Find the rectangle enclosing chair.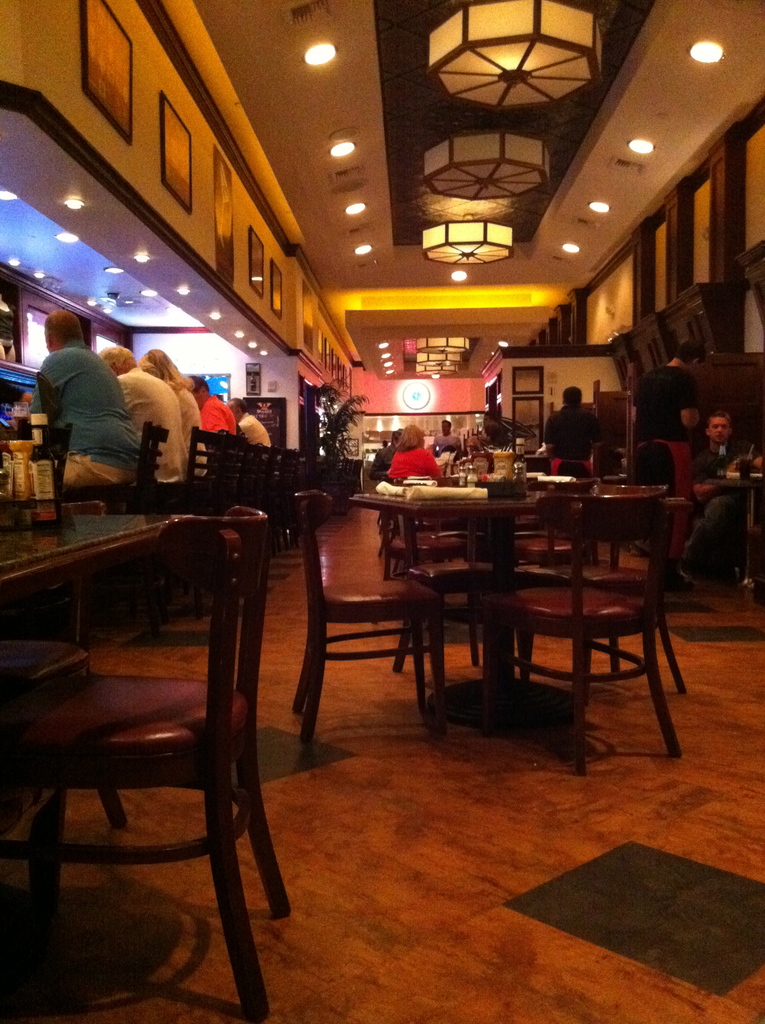
locate(14, 465, 298, 996).
